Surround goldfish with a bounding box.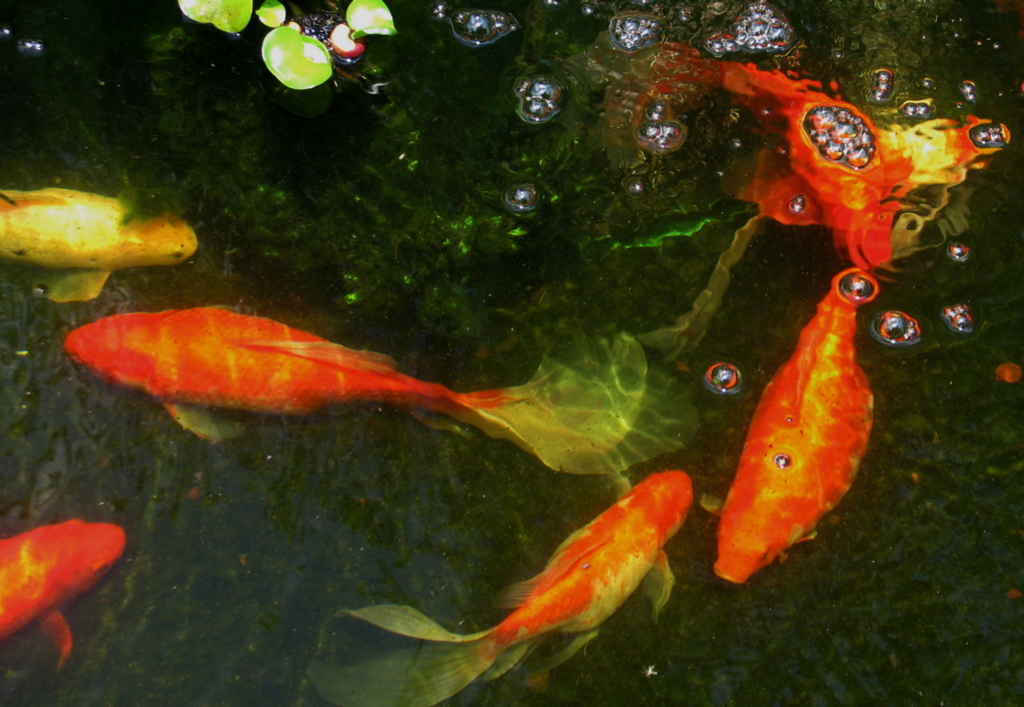
pyautogui.locateOnScreen(60, 300, 707, 474).
